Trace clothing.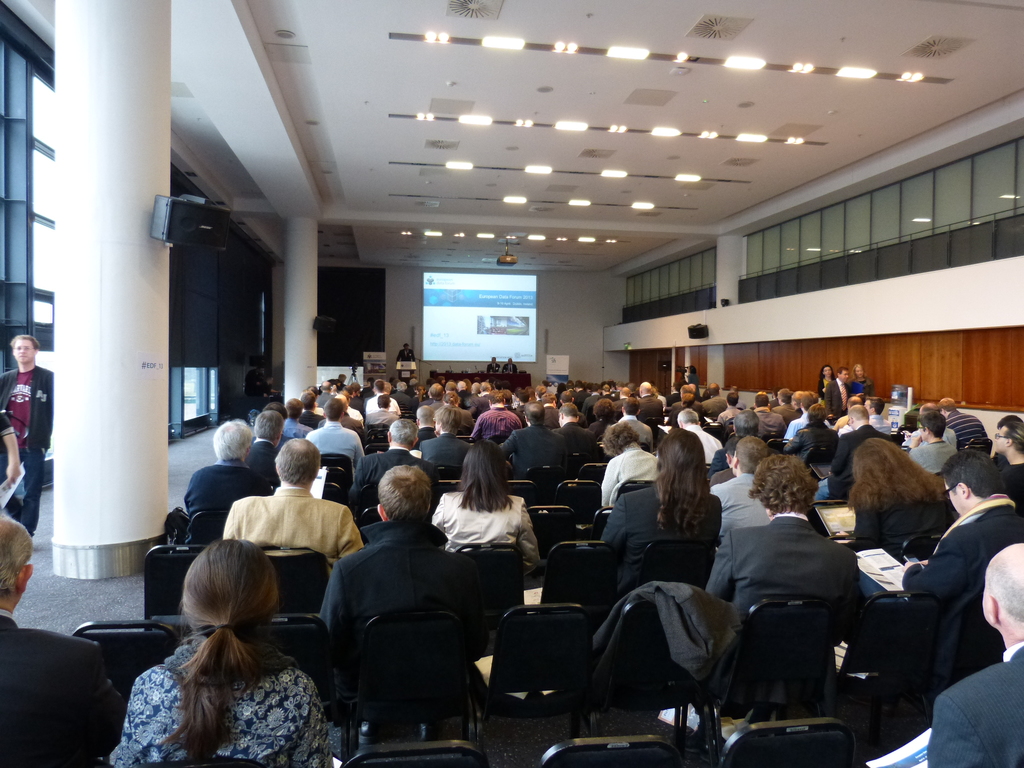
Traced to detection(1002, 463, 1023, 514).
